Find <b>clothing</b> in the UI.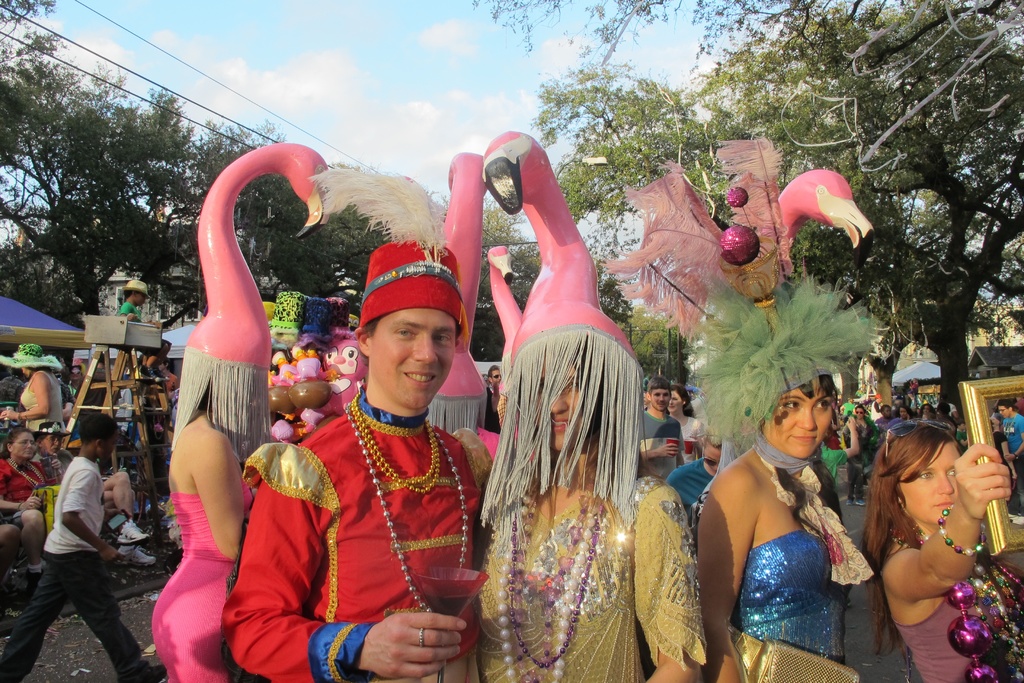
UI element at region(228, 392, 506, 680).
